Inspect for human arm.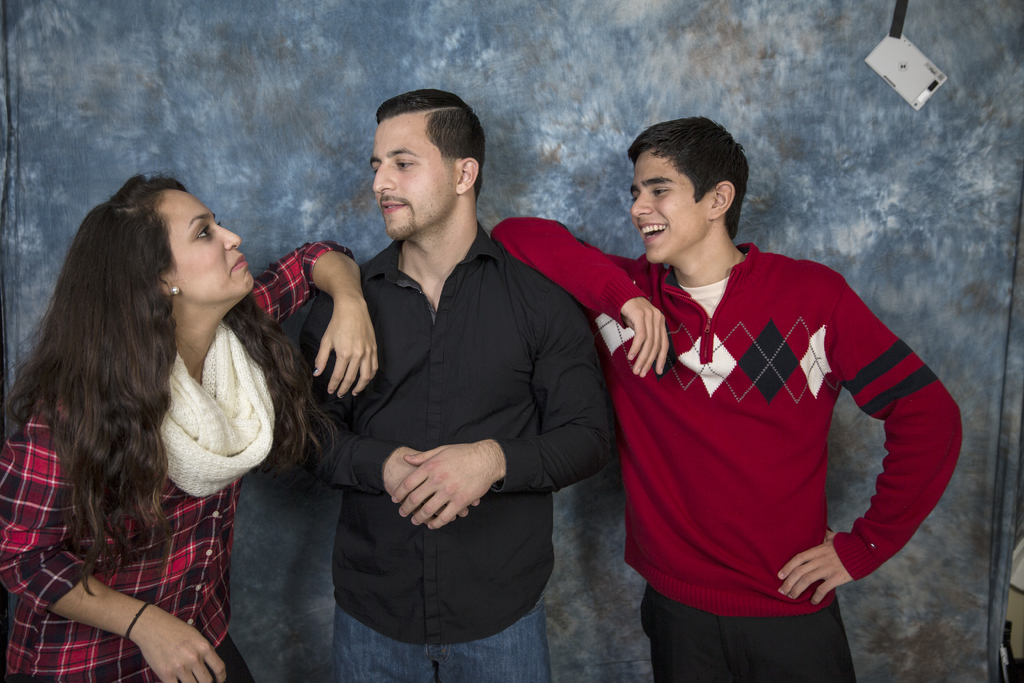
Inspection: crop(0, 401, 230, 682).
